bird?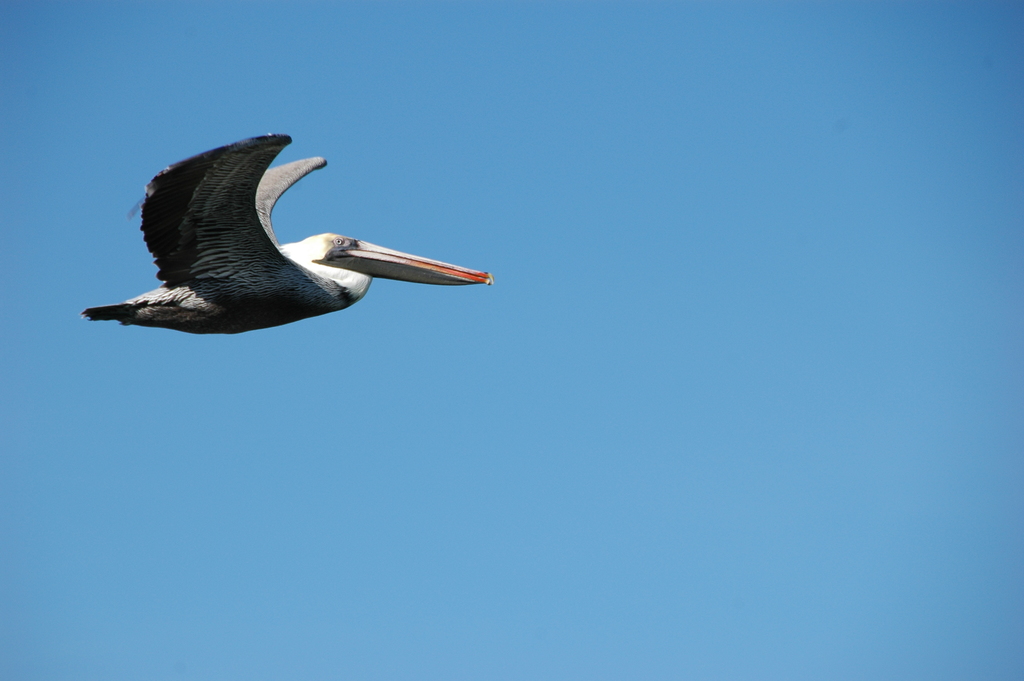
93, 127, 501, 340
